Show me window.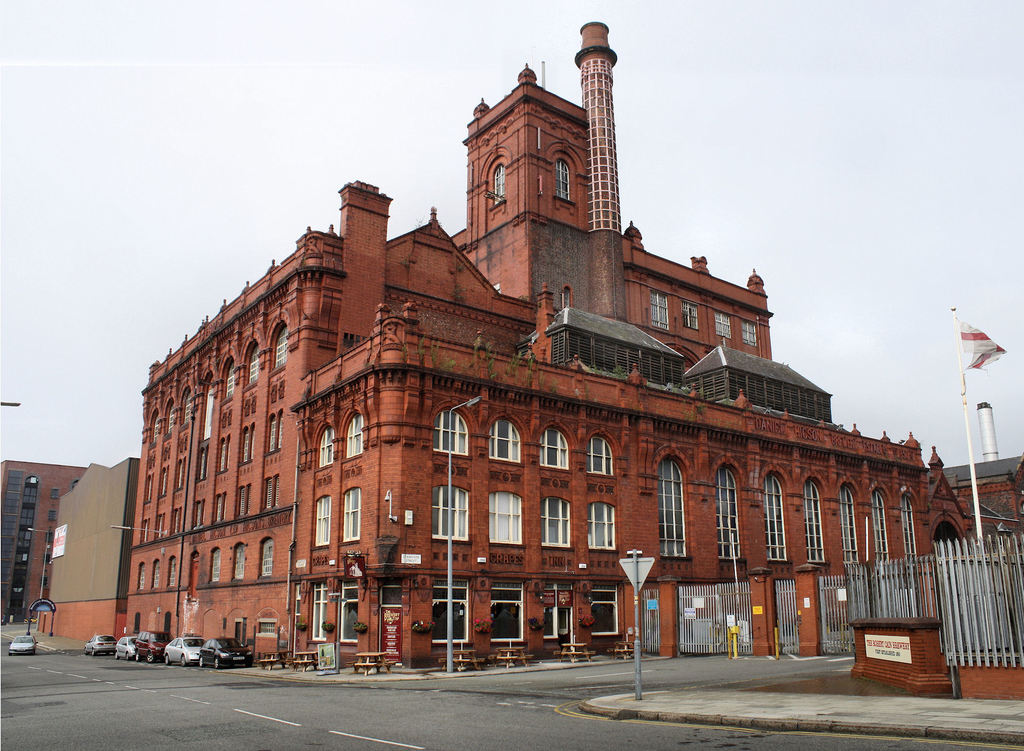
window is here: bbox(268, 417, 283, 450).
